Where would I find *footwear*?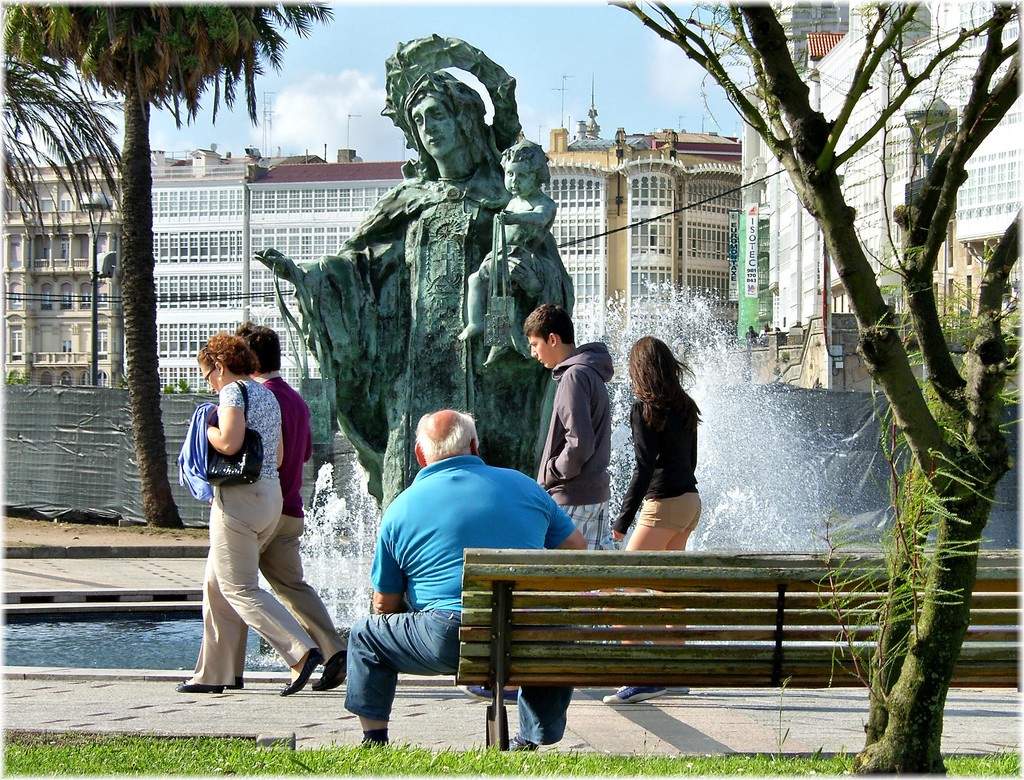
At bbox=[505, 734, 540, 751].
